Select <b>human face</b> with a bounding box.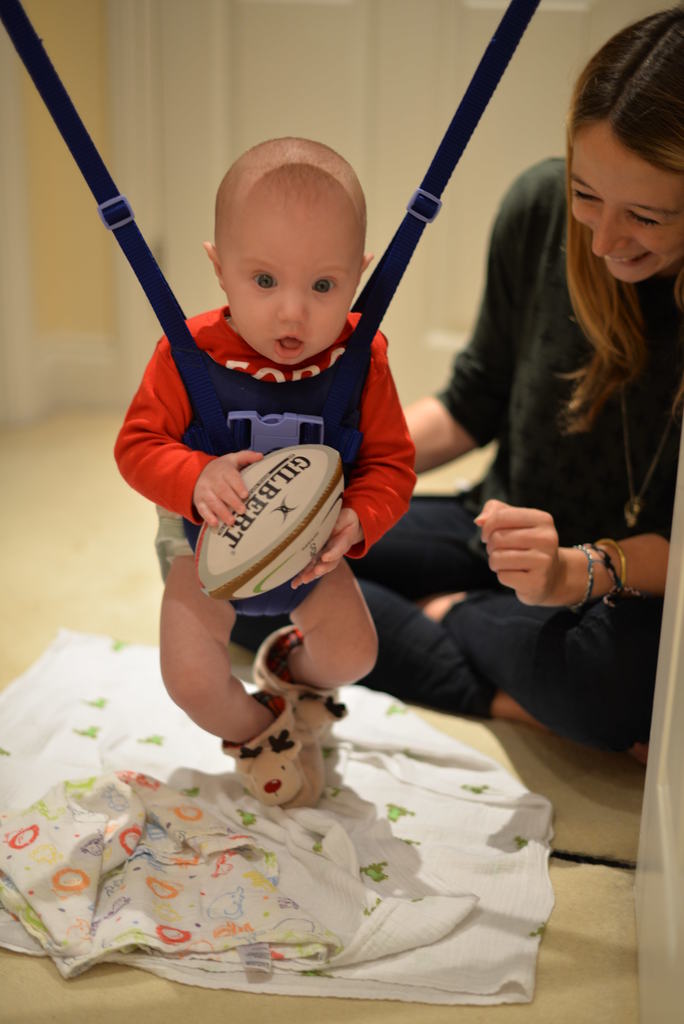
564 125 683 283.
